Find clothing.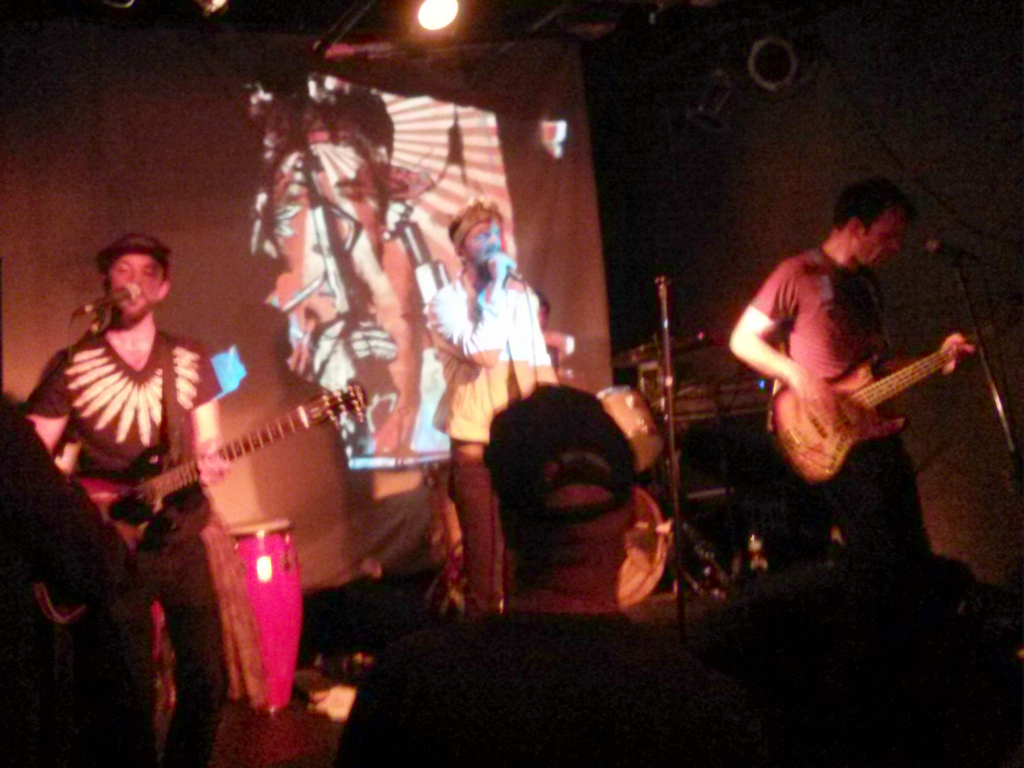
box(23, 331, 258, 767).
